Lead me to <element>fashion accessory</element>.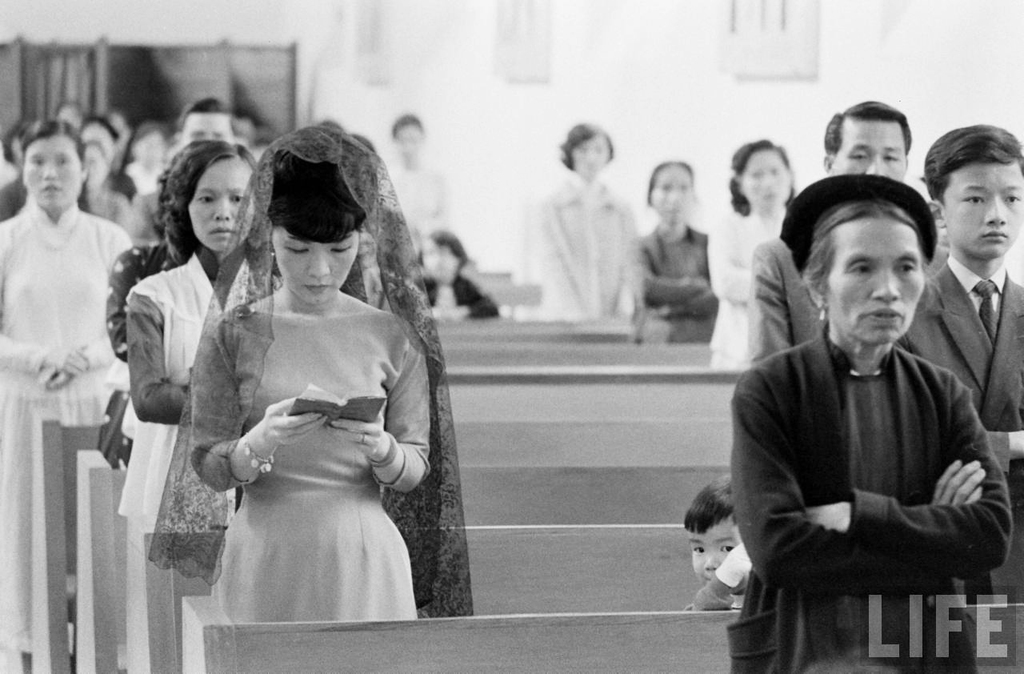
Lead to Rect(242, 433, 273, 474).
